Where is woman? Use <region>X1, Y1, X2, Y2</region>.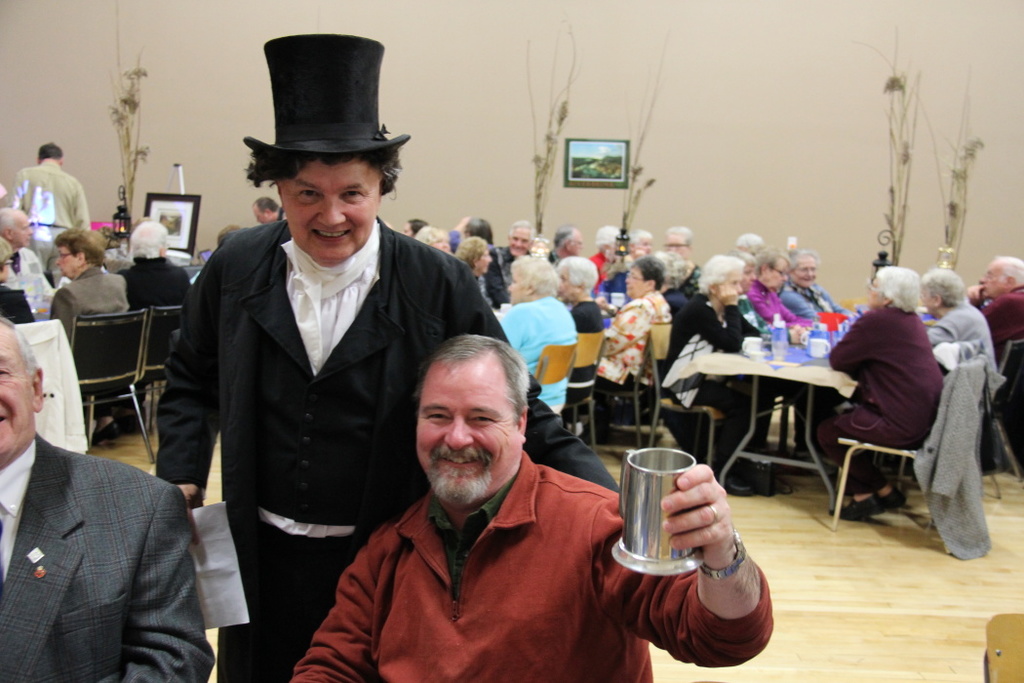
<region>630, 230, 655, 261</region>.
